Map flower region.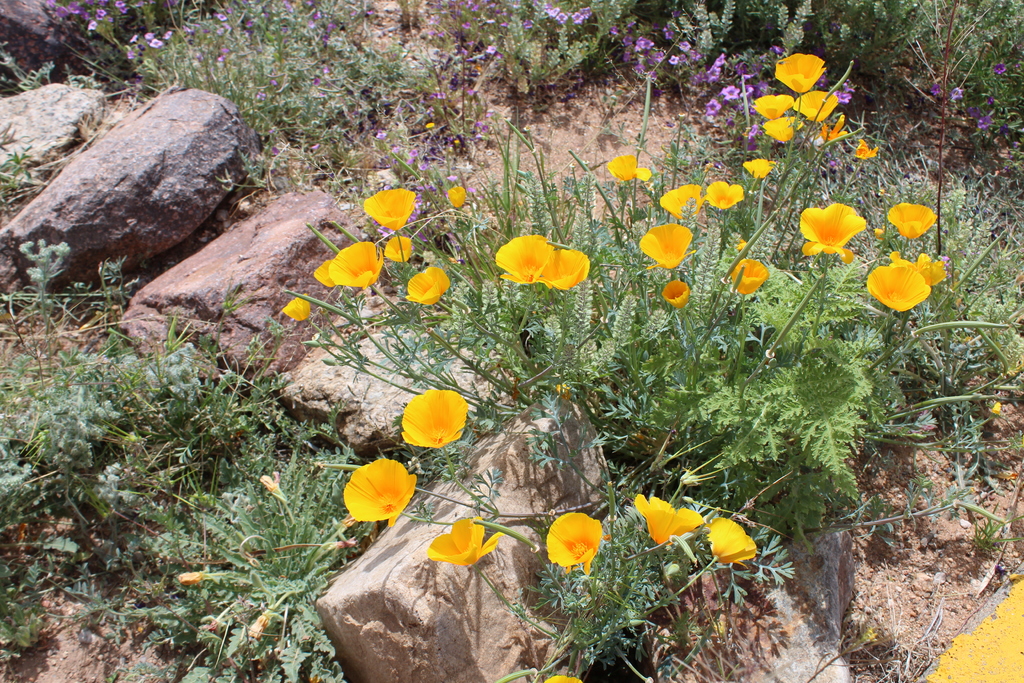
Mapped to 544:504:605:575.
